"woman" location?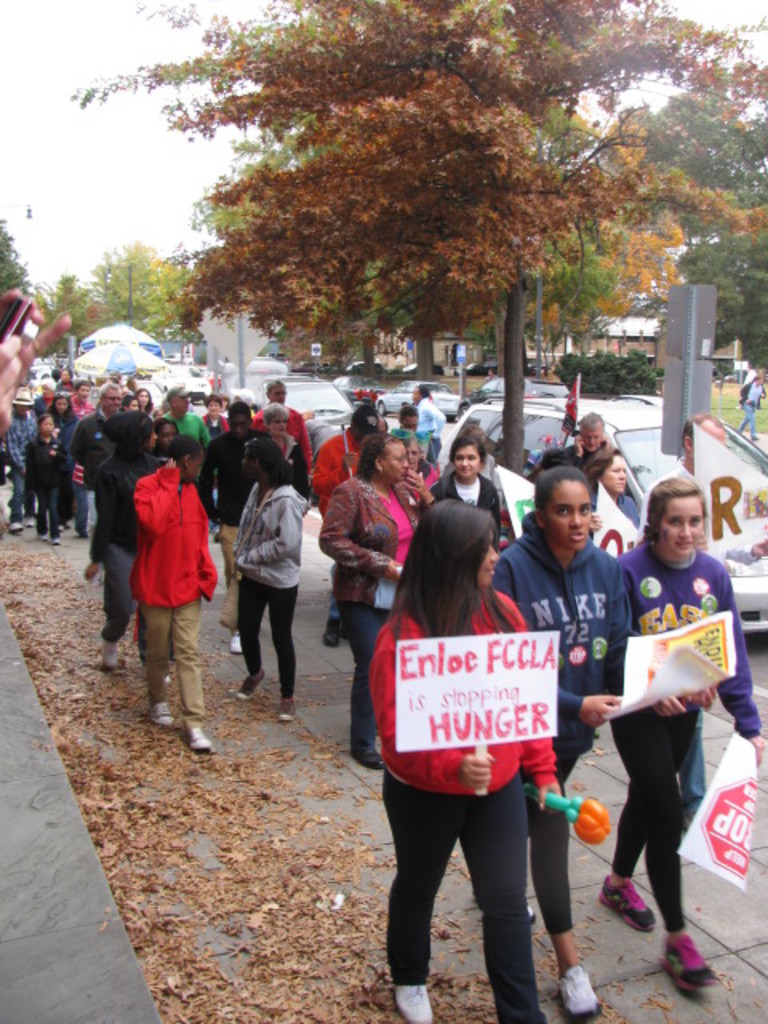
{"left": 219, "top": 392, "right": 240, "bottom": 421}
